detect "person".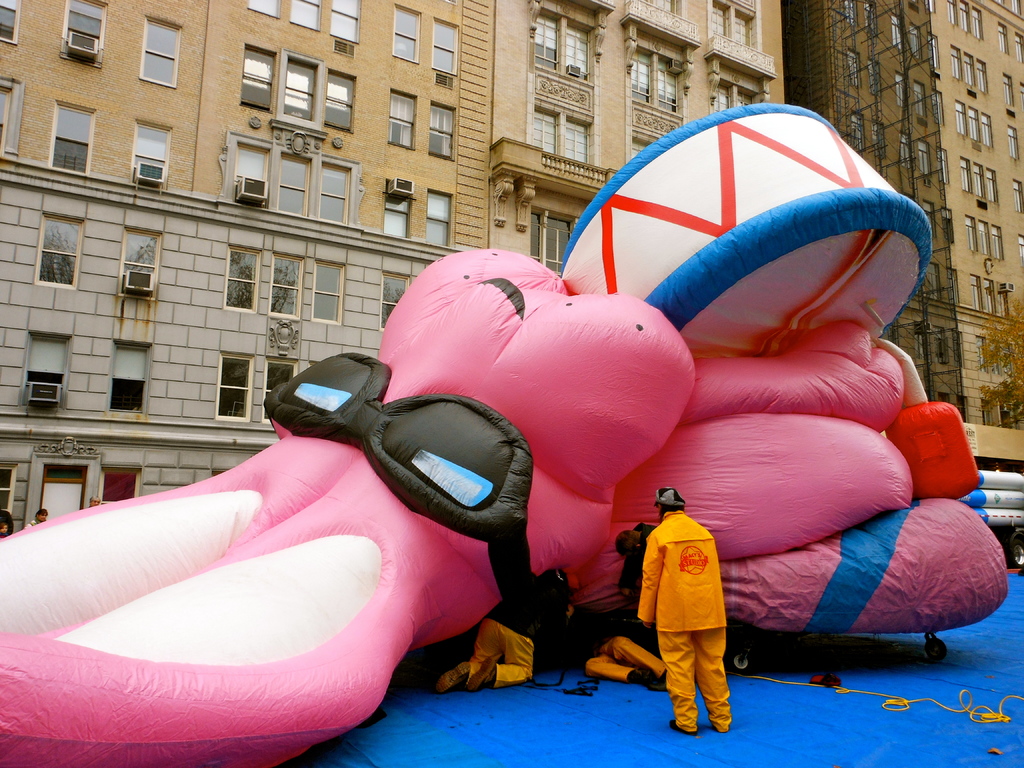
Detected at {"left": 643, "top": 477, "right": 742, "bottom": 740}.
